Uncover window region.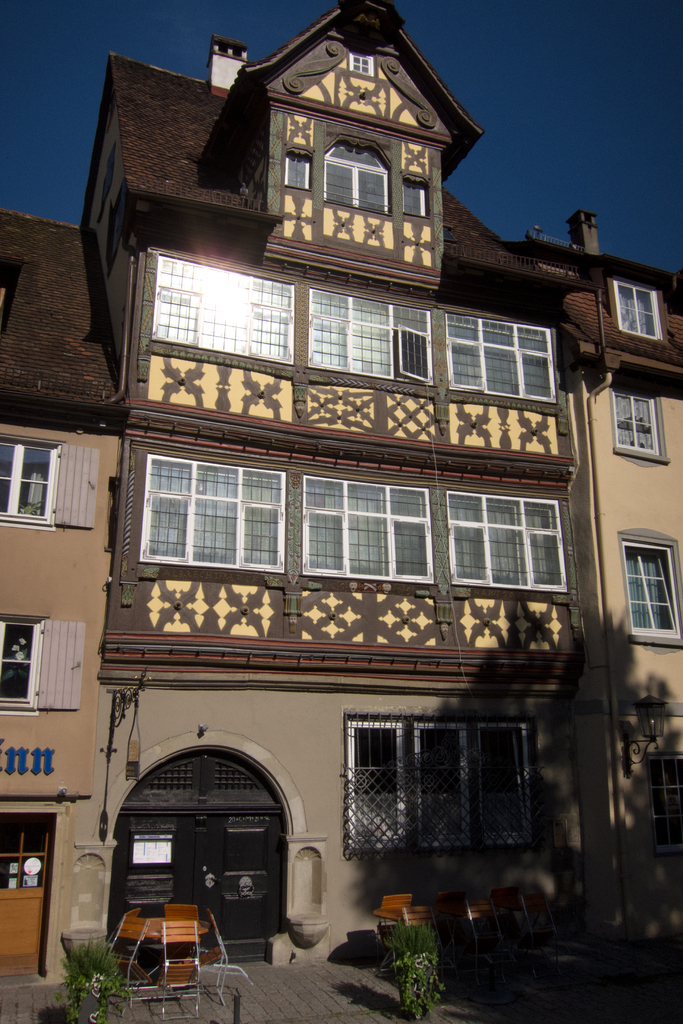
Uncovered: 447/482/573/603.
